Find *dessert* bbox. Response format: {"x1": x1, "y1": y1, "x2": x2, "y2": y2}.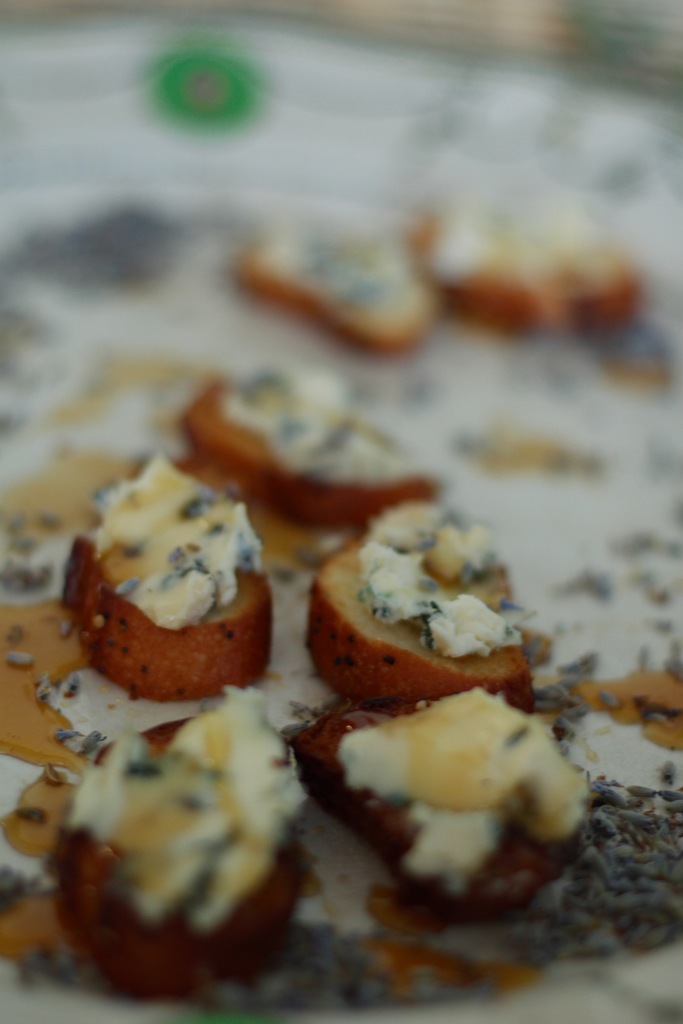
{"x1": 253, "y1": 216, "x2": 431, "y2": 347}.
